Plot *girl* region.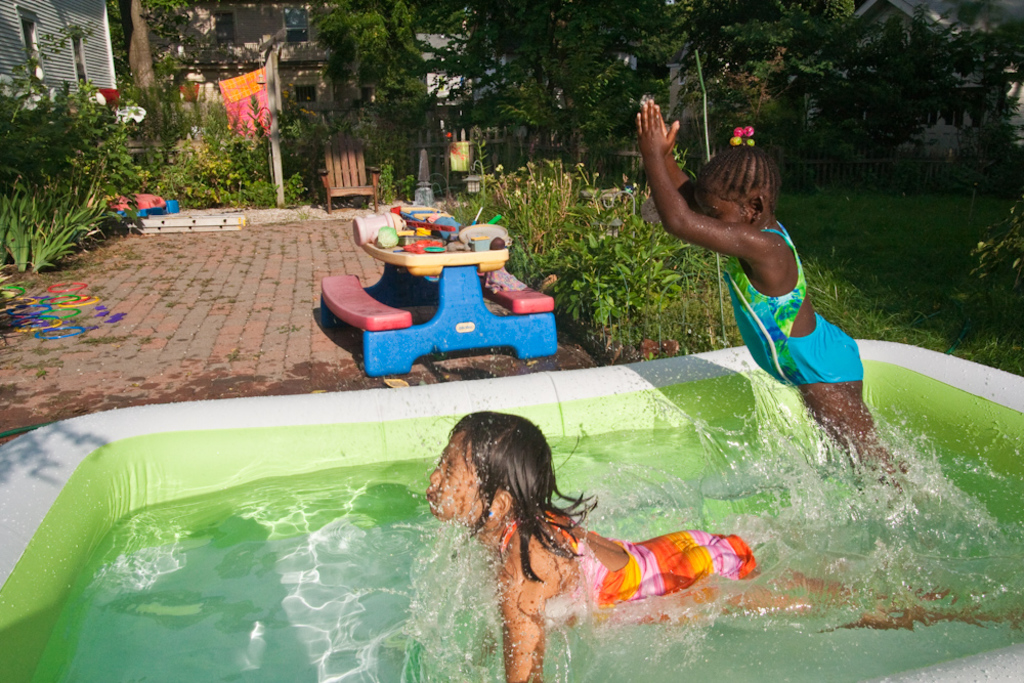
Plotted at 424:414:1019:682.
